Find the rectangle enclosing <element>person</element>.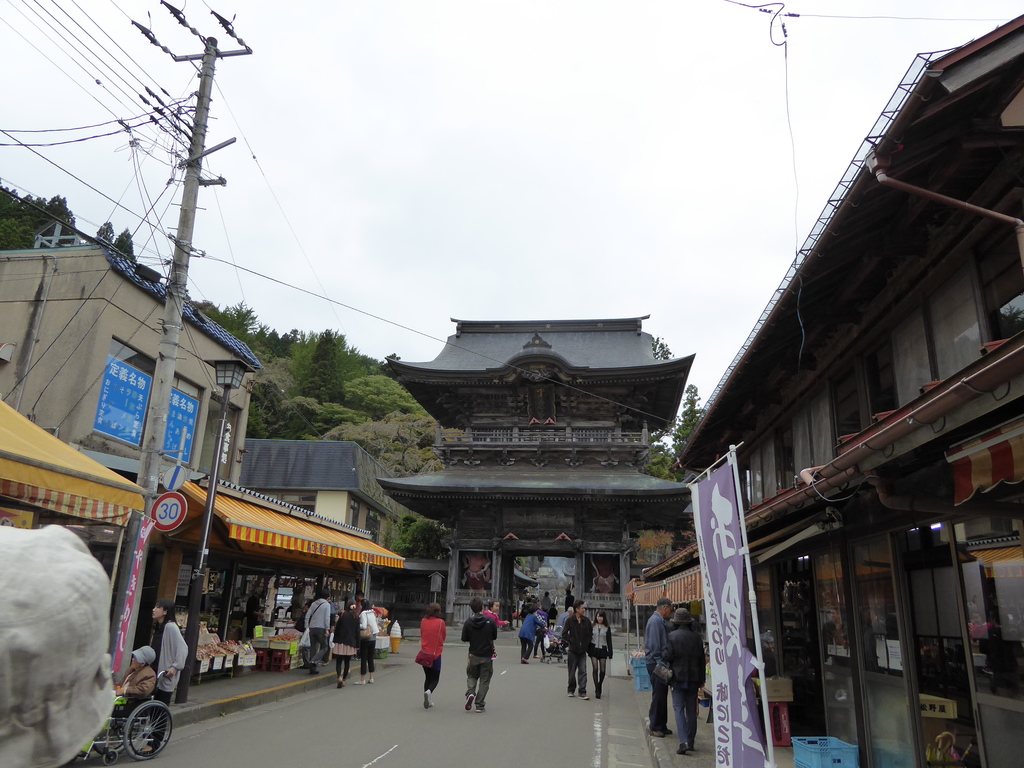
bbox=(355, 598, 366, 618).
